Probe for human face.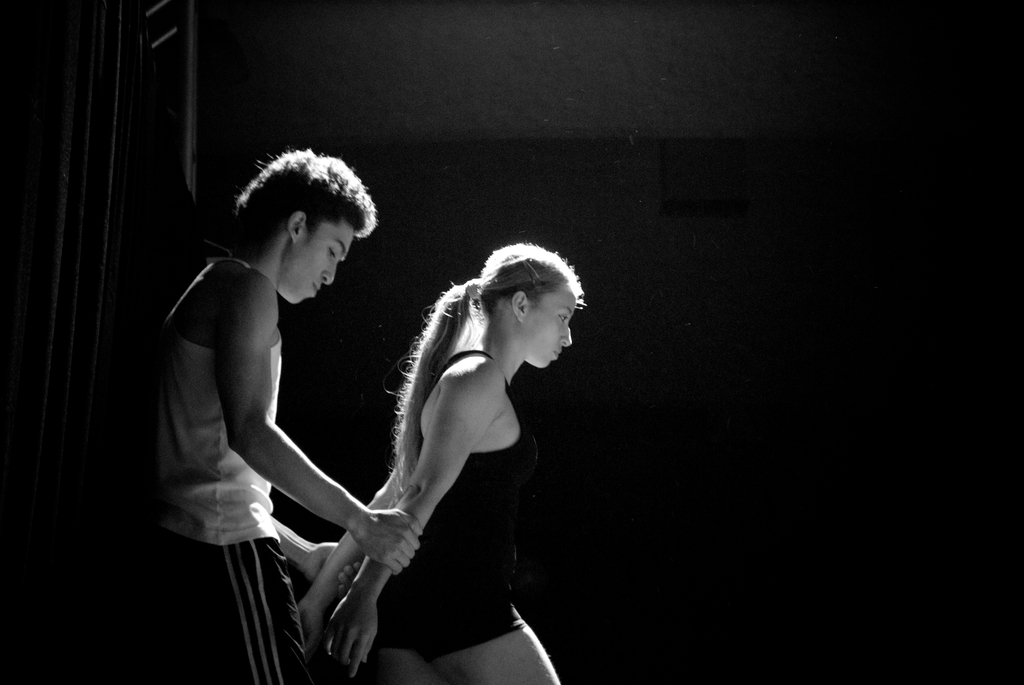
Probe result: BBox(529, 278, 574, 370).
